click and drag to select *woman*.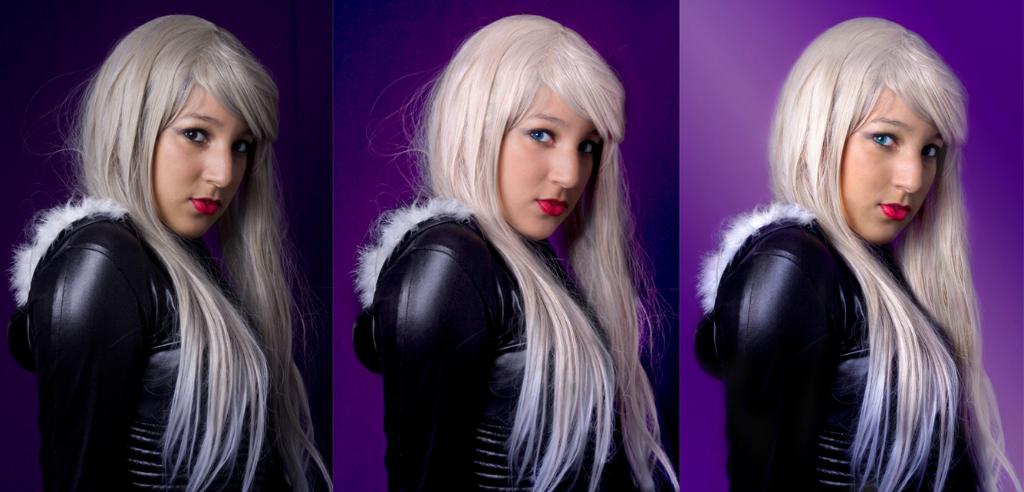
Selection: bbox=[321, 25, 697, 490].
